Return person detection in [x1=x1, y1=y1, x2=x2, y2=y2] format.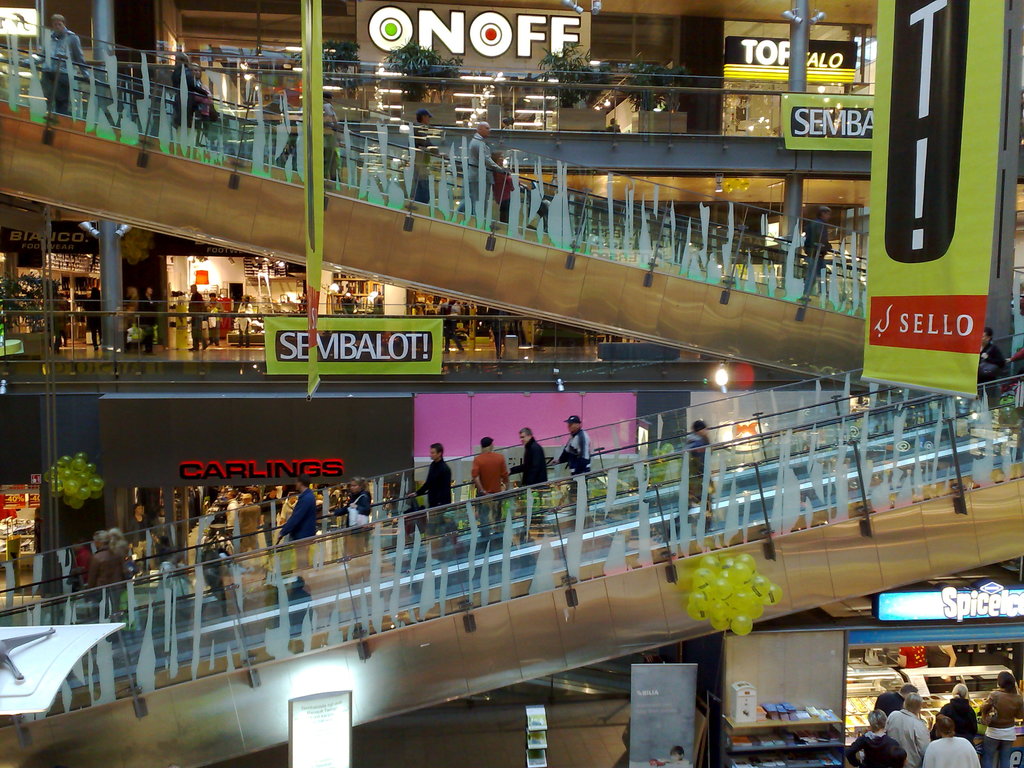
[x1=519, y1=436, x2=538, y2=531].
